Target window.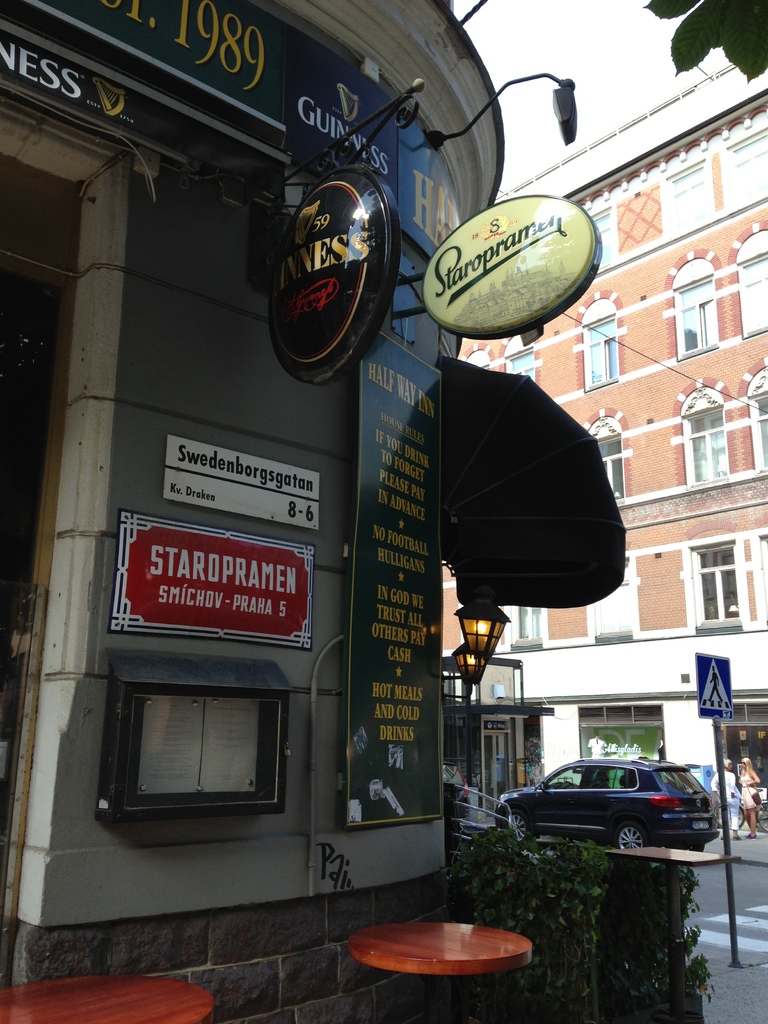
Target region: Rect(679, 276, 712, 356).
